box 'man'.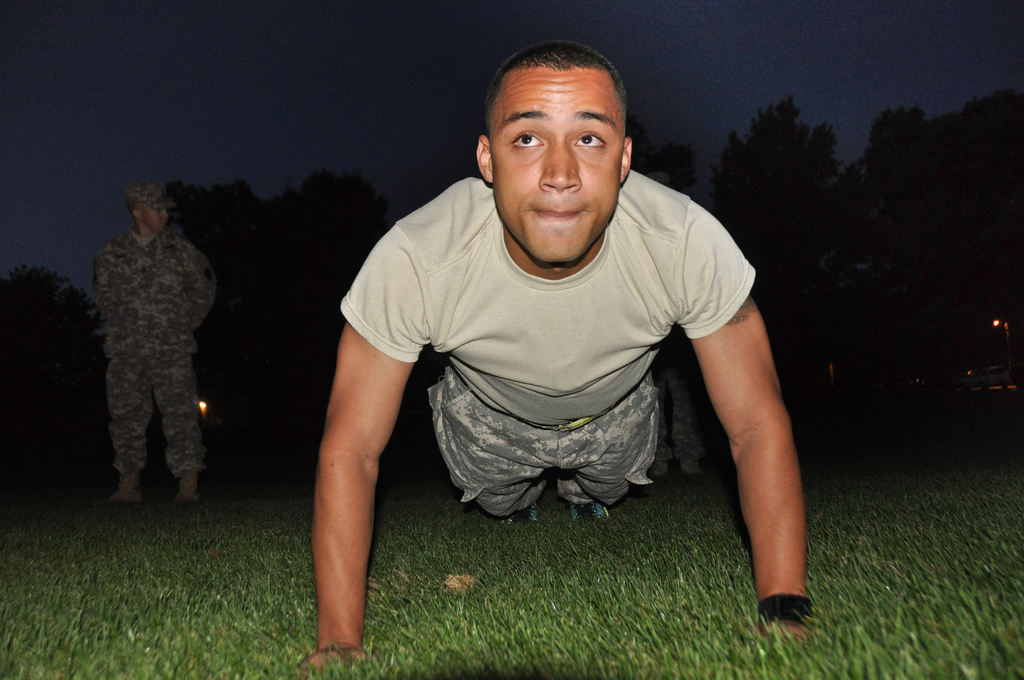
{"x1": 84, "y1": 179, "x2": 218, "y2": 508}.
